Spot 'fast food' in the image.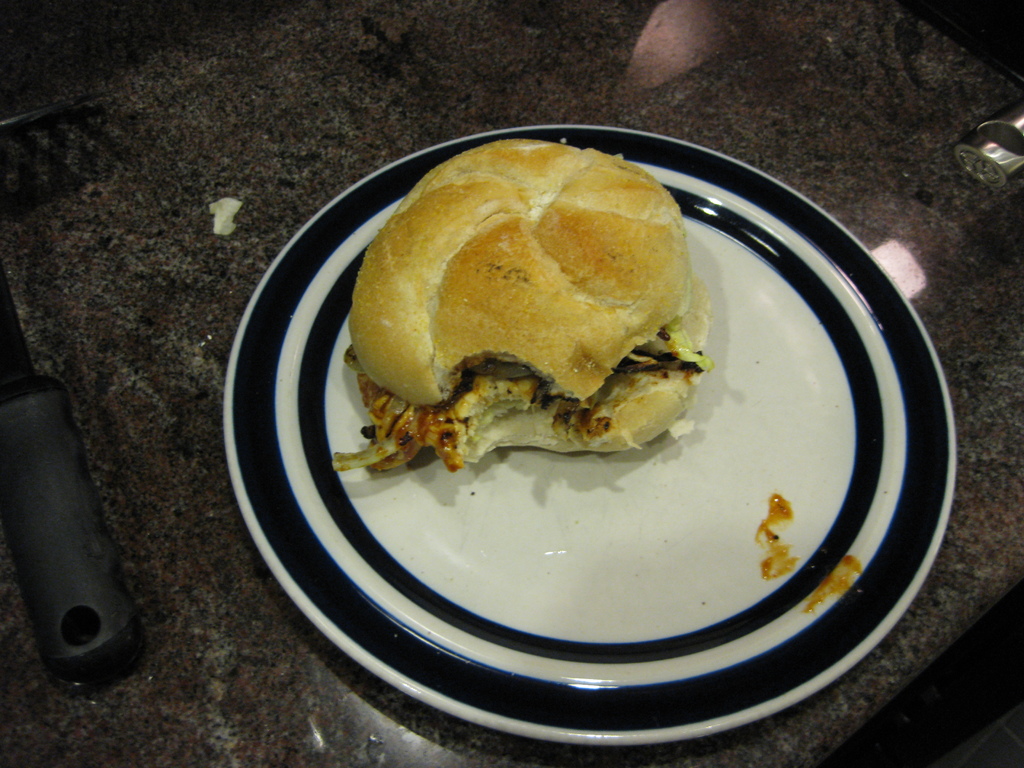
'fast food' found at 339,150,735,460.
